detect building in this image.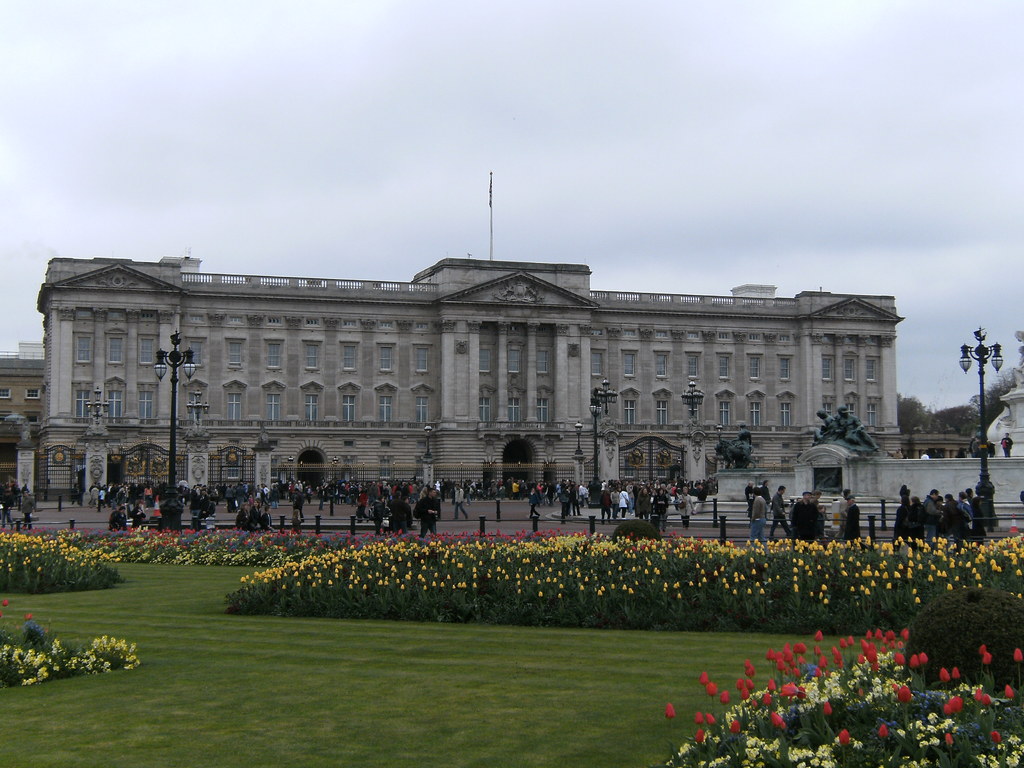
Detection: <box>33,171,908,498</box>.
